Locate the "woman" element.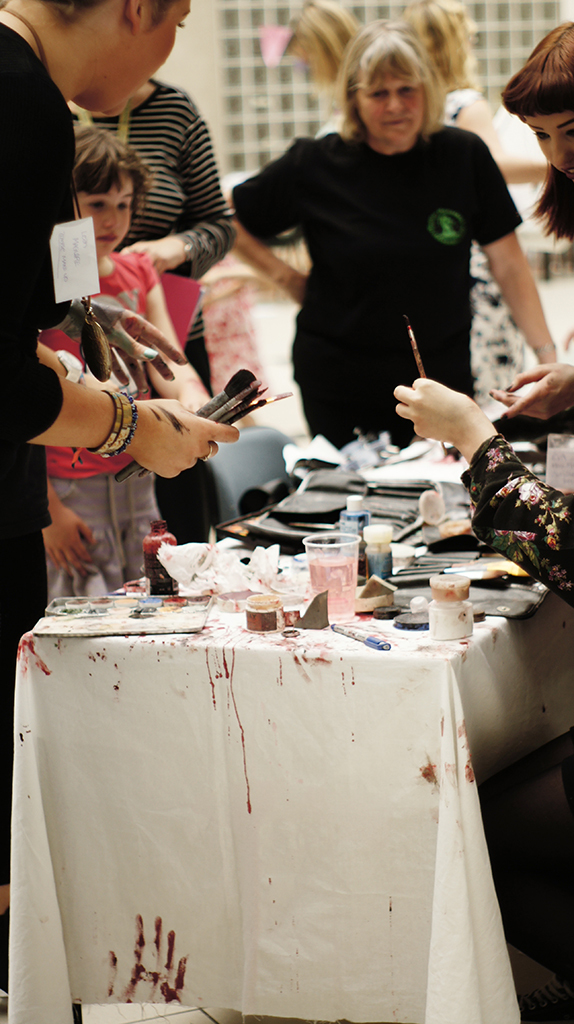
Element bbox: bbox=[55, 79, 240, 544].
